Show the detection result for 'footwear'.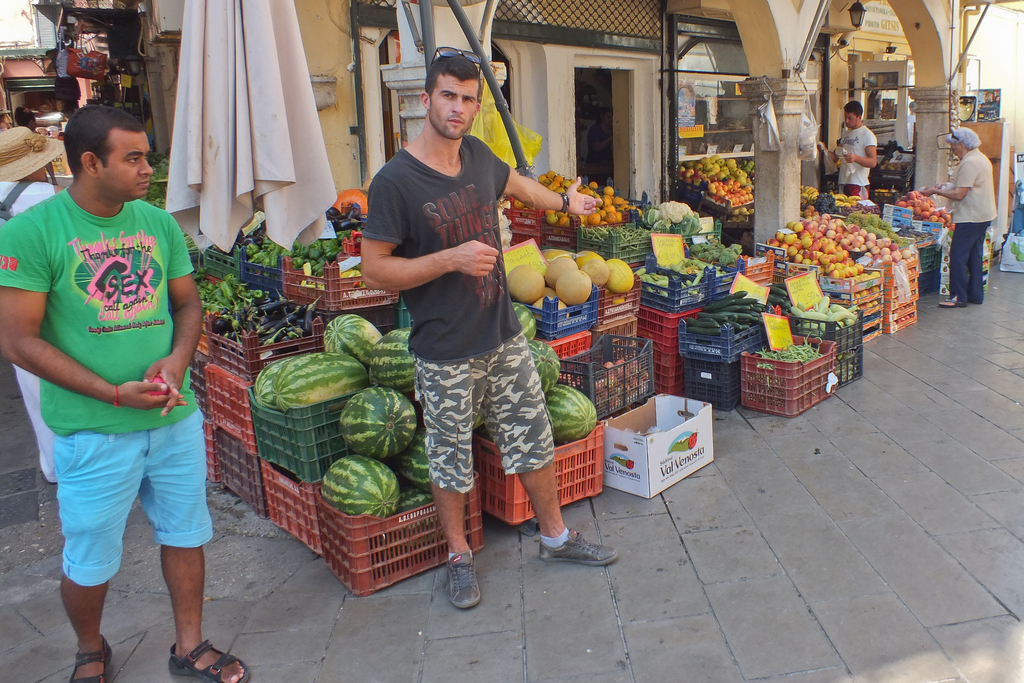
Rect(433, 554, 486, 623).
